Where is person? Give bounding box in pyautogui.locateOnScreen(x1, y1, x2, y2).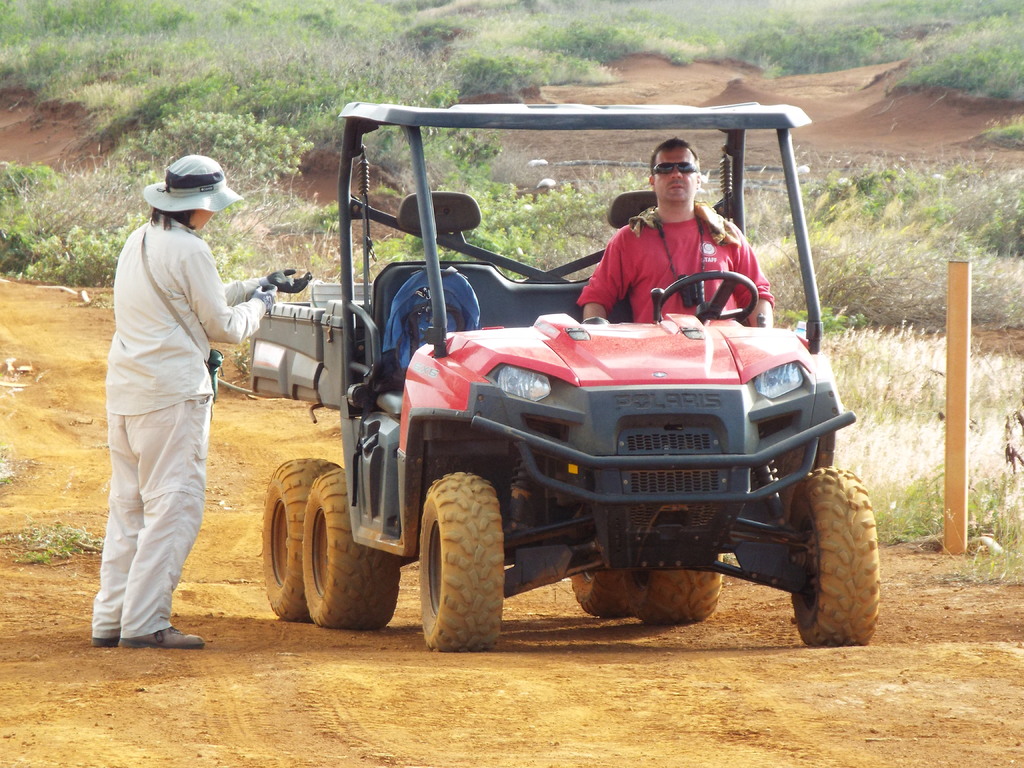
pyautogui.locateOnScreen(92, 155, 316, 646).
